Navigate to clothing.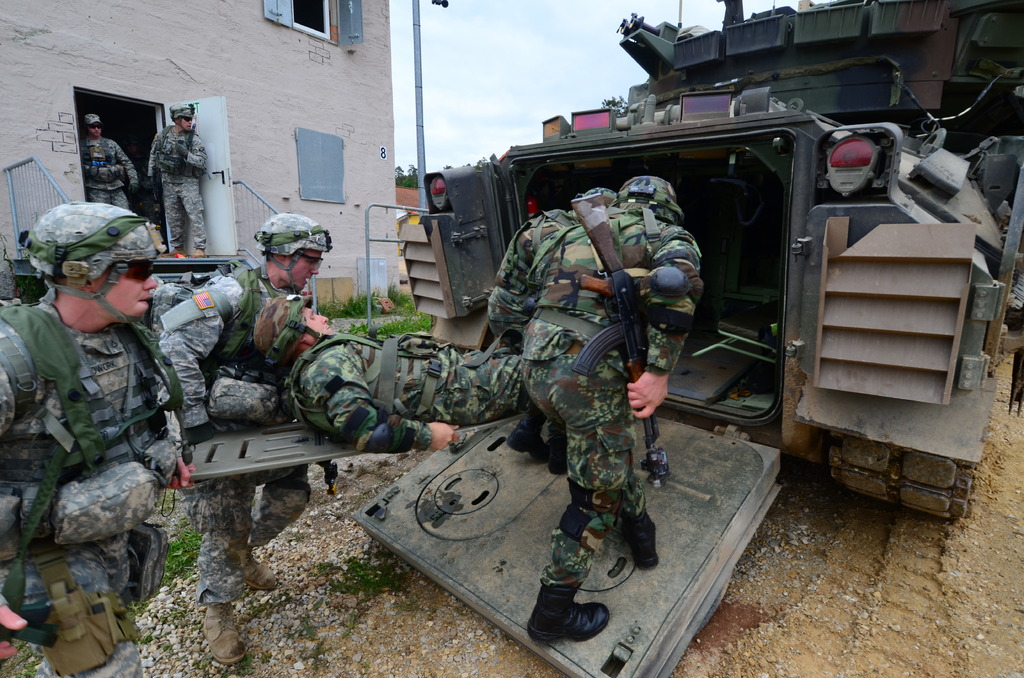
Navigation target: x1=486 y1=202 x2=703 y2=593.
